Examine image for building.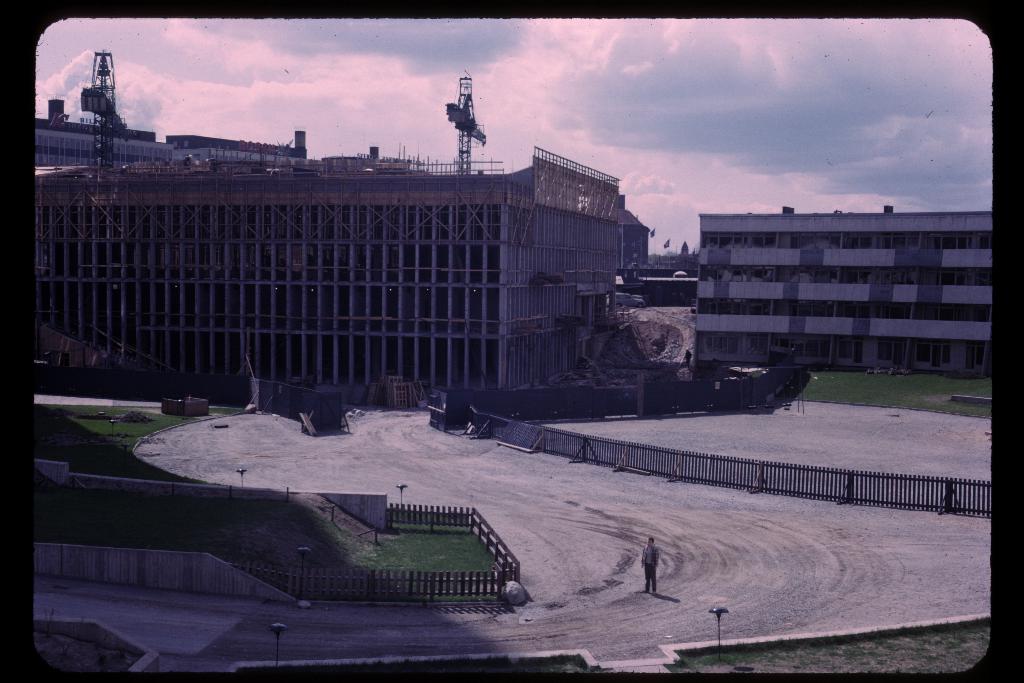
Examination result: [x1=688, y1=209, x2=998, y2=381].
